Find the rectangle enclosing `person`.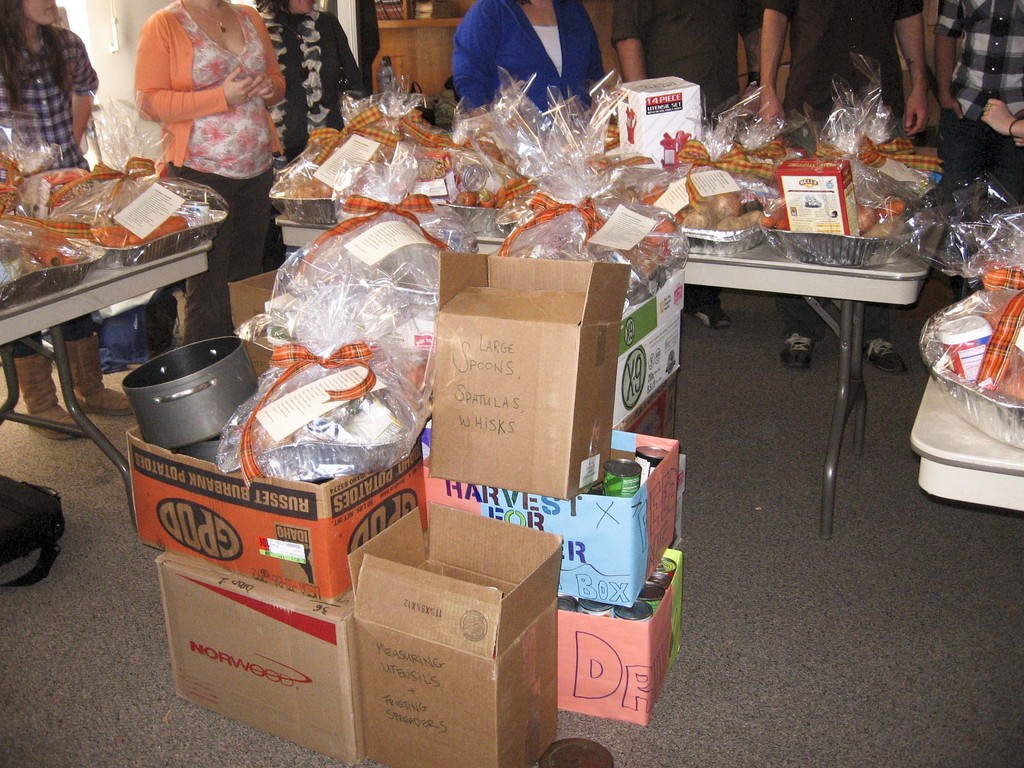
x1=447, y1=0, x2=607, y2=129.
